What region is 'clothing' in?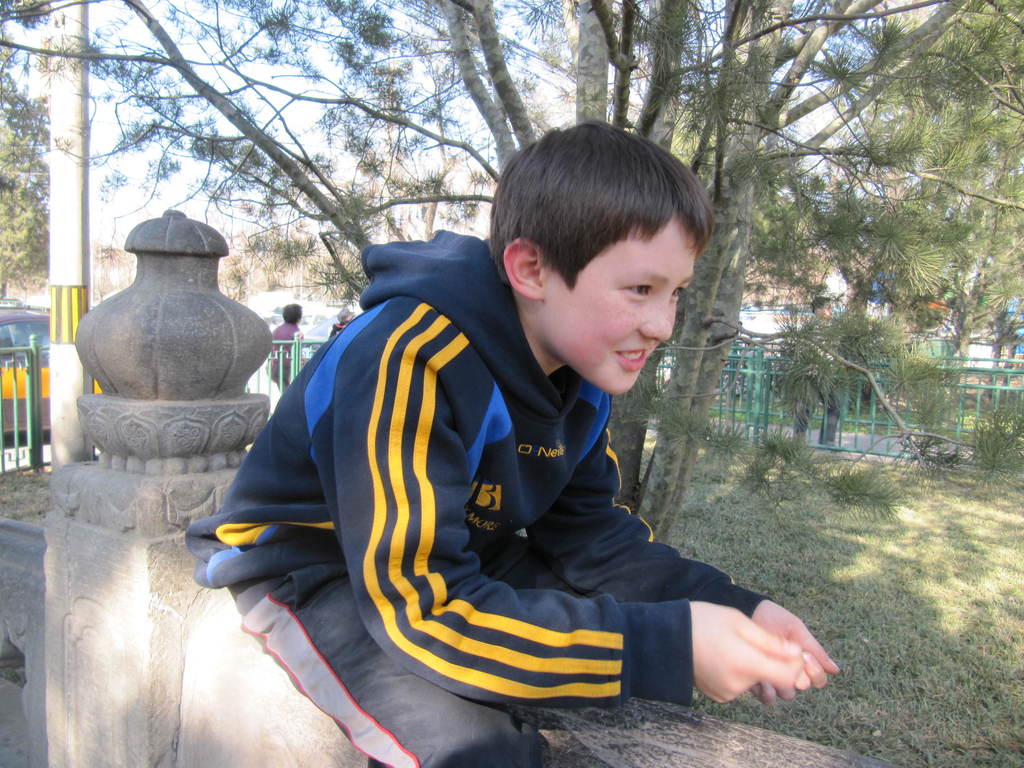
crop(257, 278, 813, 717).
